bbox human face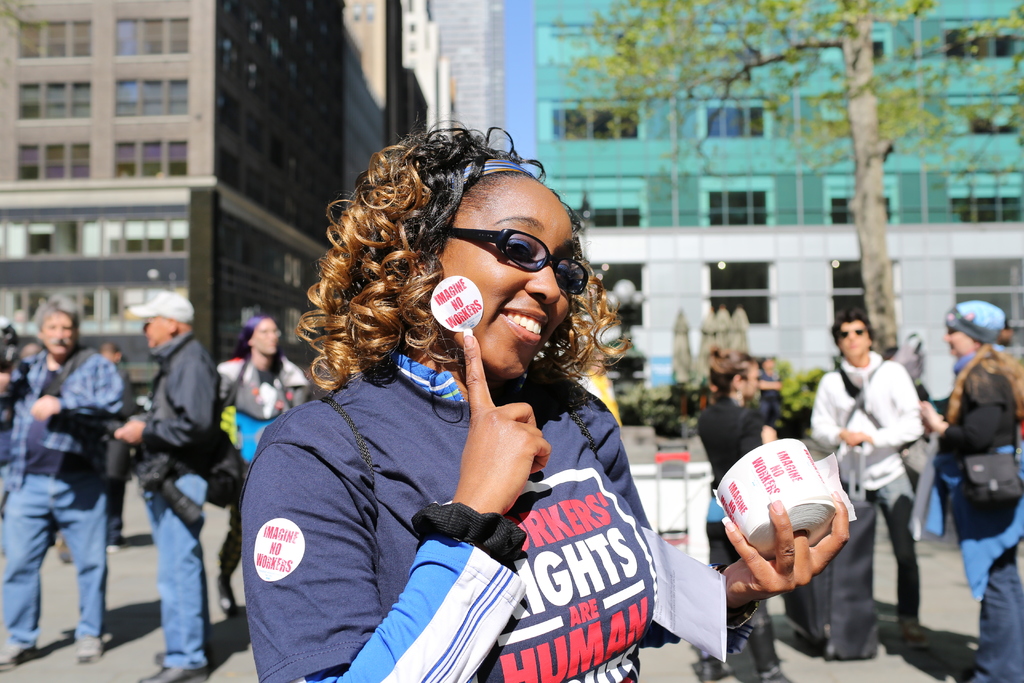
{"left": 836, "top": 317, "right": 869, "bottom": 361}
